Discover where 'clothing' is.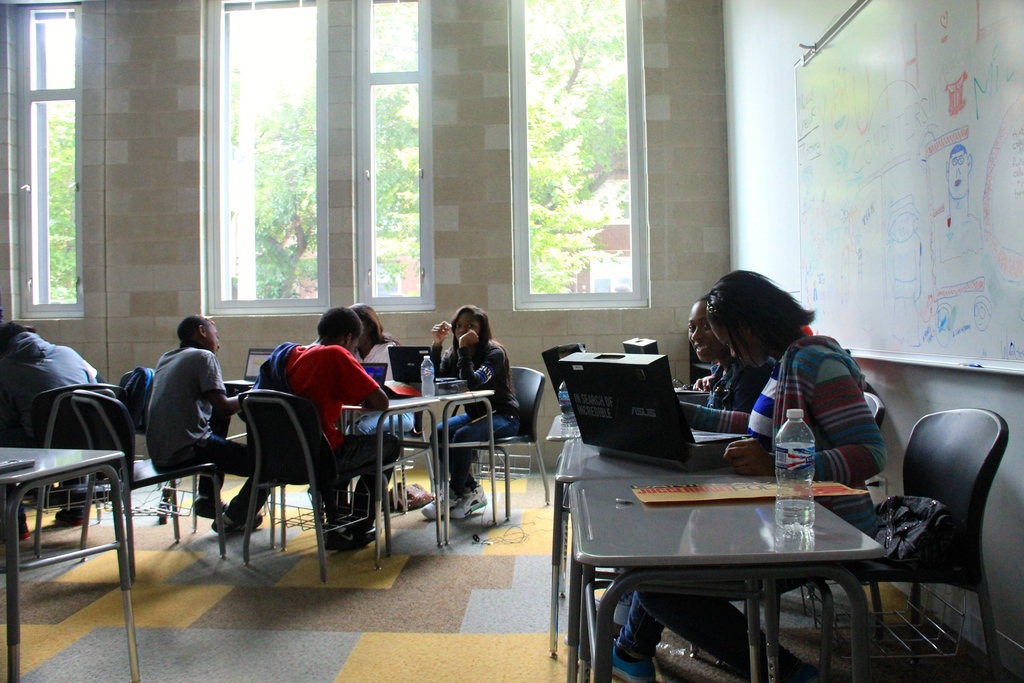
Discovered at locate(147, 345, 225, 461).
